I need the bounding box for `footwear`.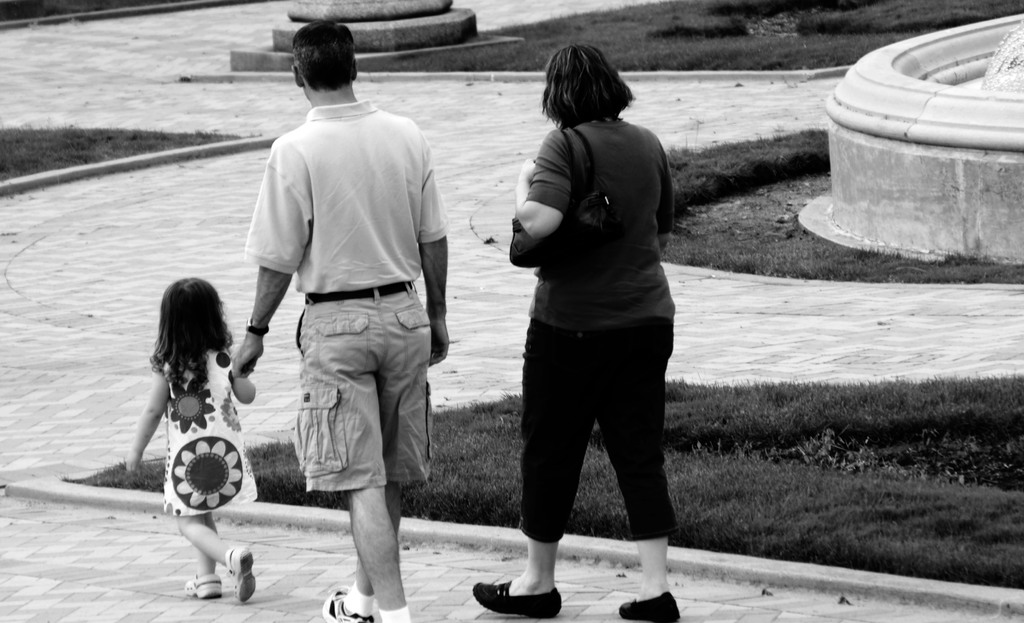
Here it is: 615/590/682/622.
